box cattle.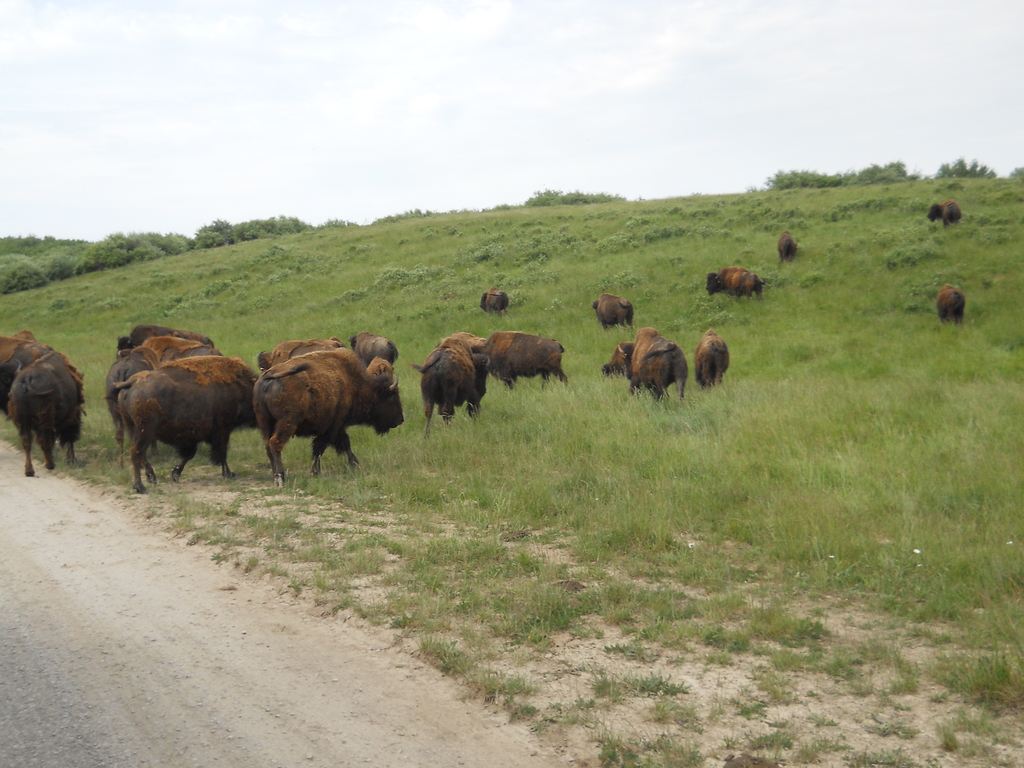
locate(0, 336, 50, 396).
